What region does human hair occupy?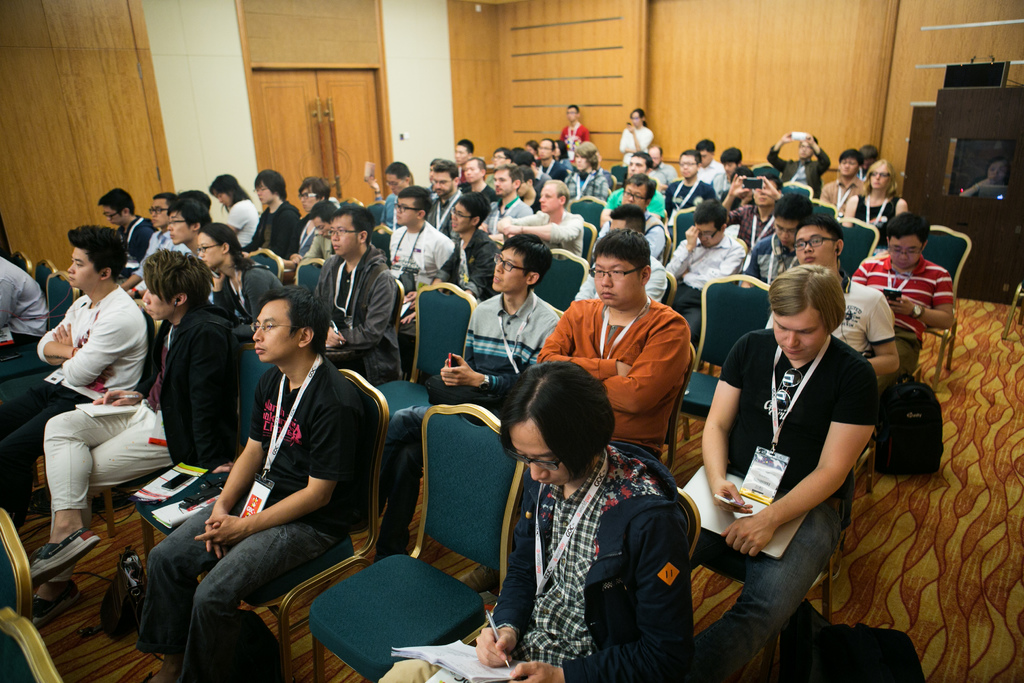
(x1=886, y1=210, x2=931, y2=256).
